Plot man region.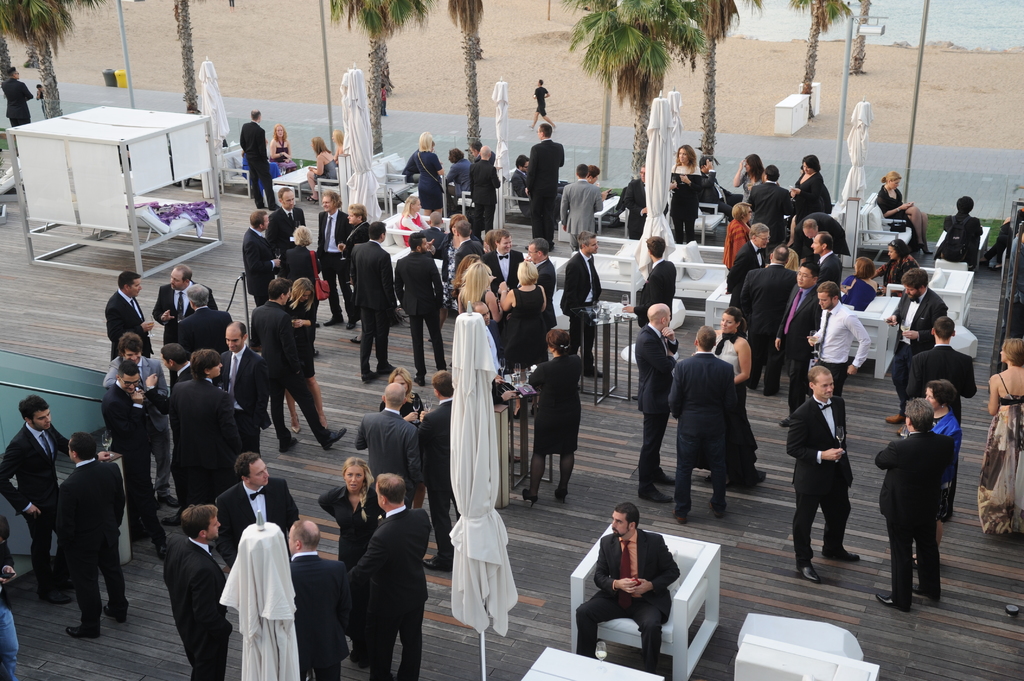
Plotted at 522/124/565/251.
